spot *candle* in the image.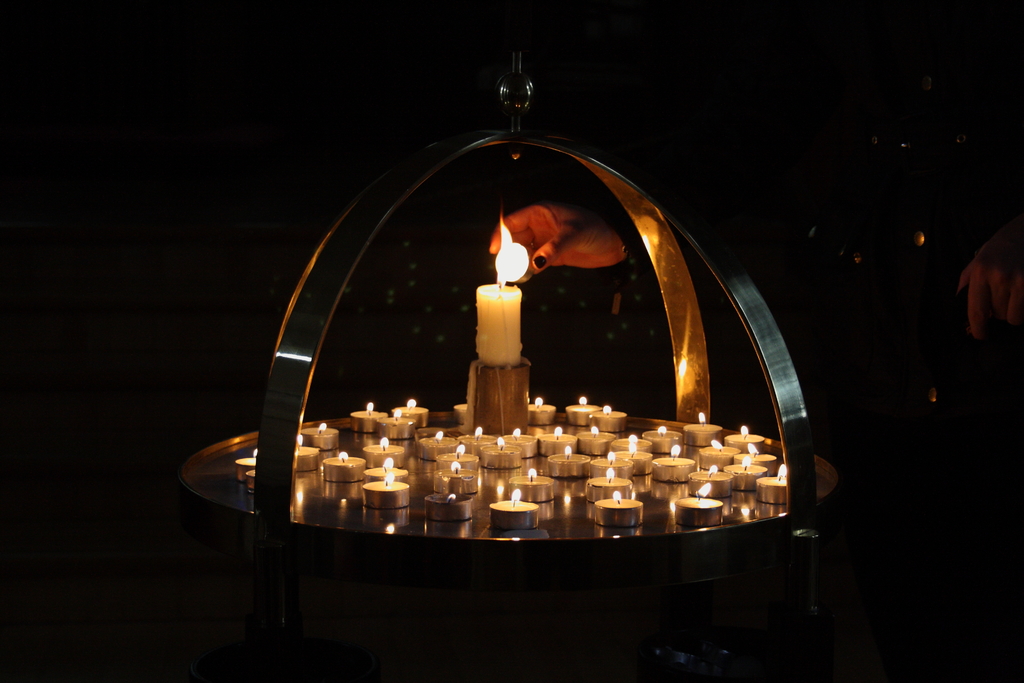
*candle* found at 456,404,466,424.
